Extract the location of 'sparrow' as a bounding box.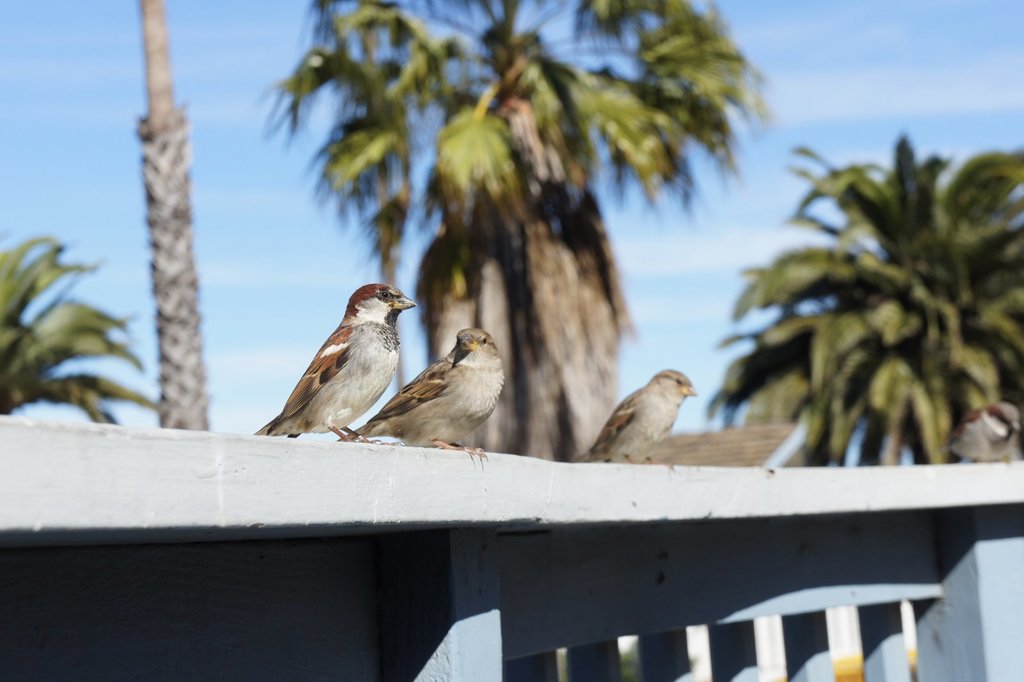
pyautogui.locateOnScreen(257, 278, 417, 438).
